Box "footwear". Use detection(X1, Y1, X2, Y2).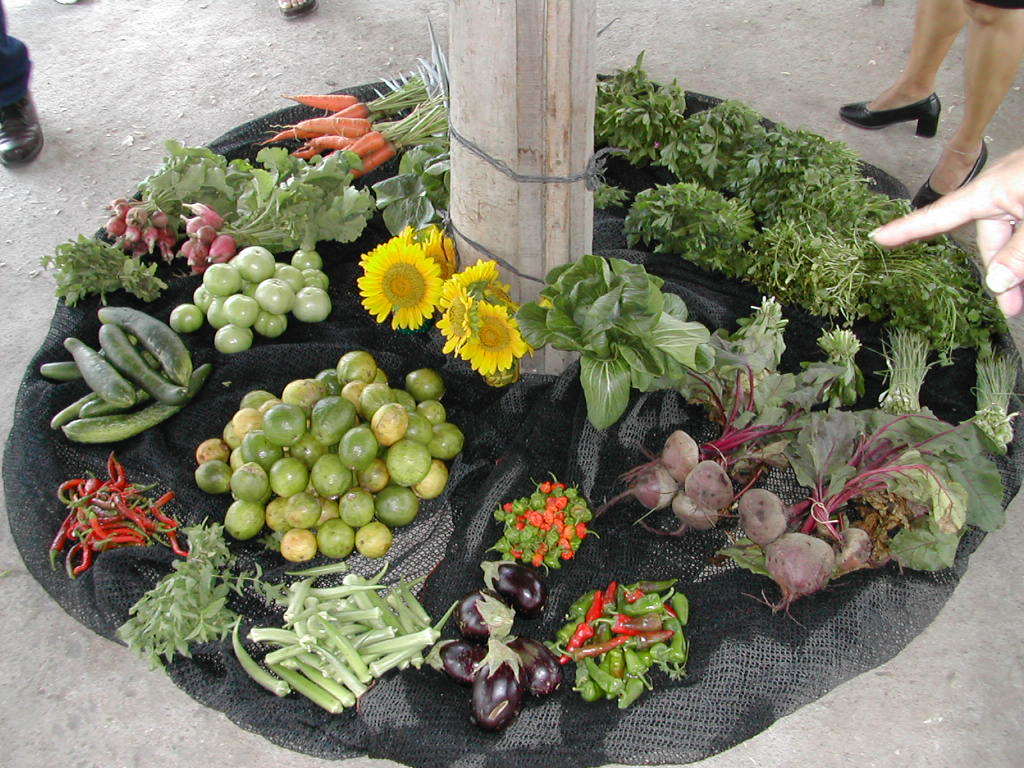
detection(0, 93, 43, 168).
